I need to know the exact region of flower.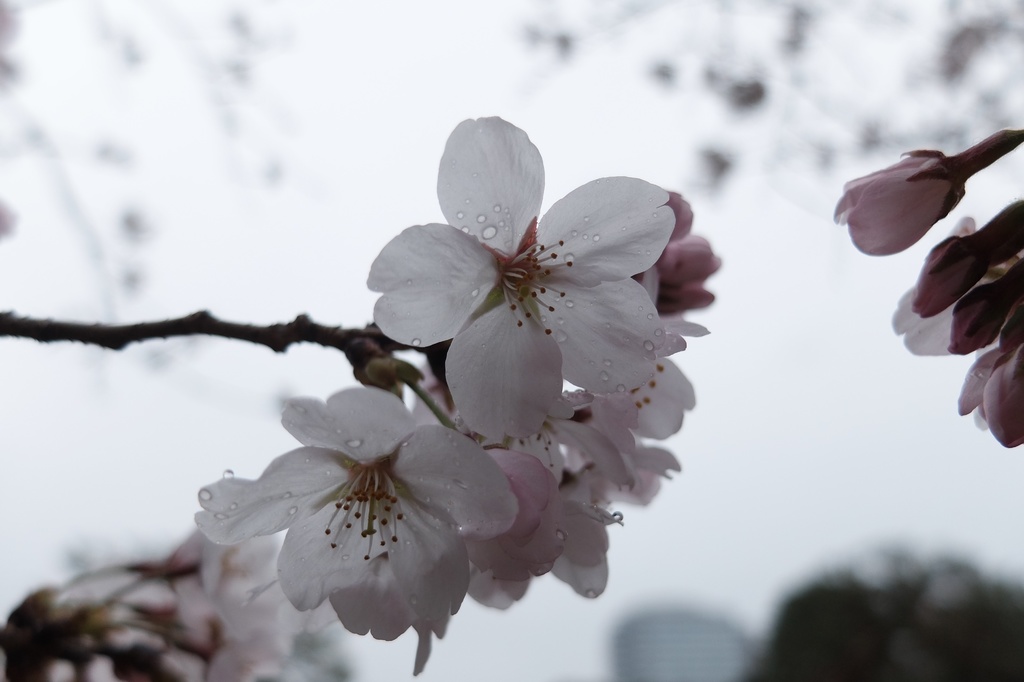
Region: locate(879, 216, 989, 353).
